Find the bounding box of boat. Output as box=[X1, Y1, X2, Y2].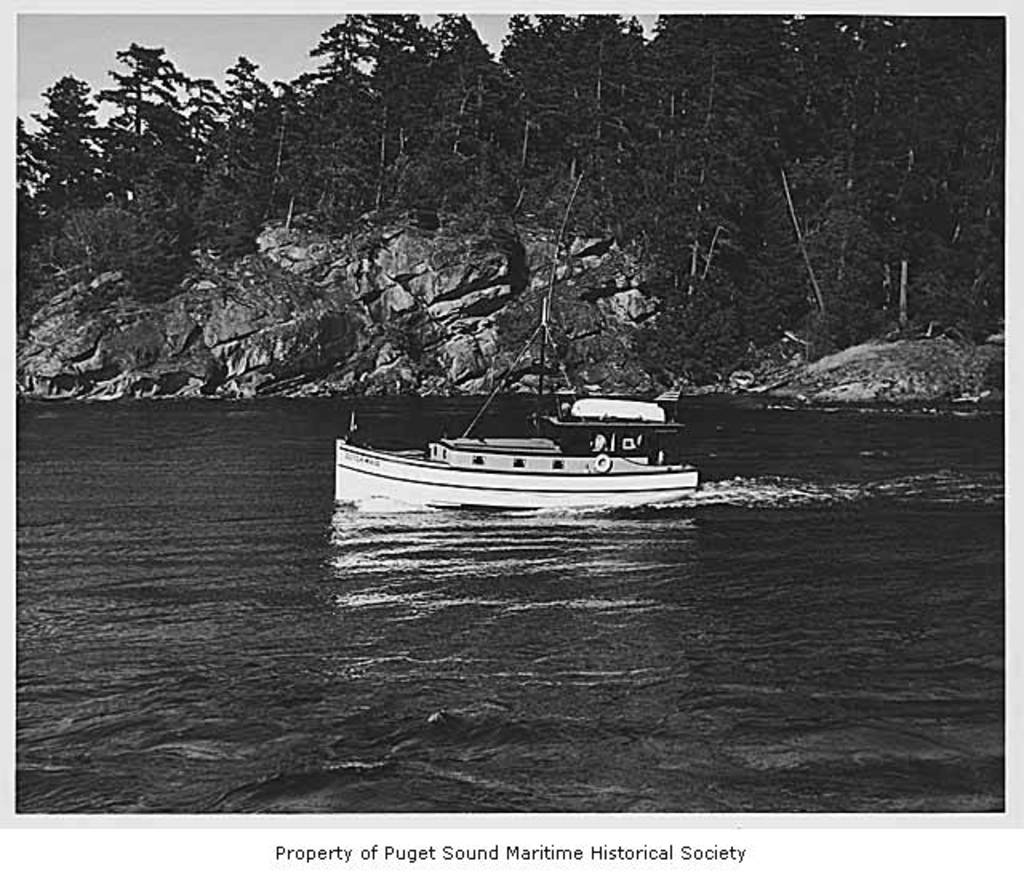
box=[317, 368, 698, 517].
